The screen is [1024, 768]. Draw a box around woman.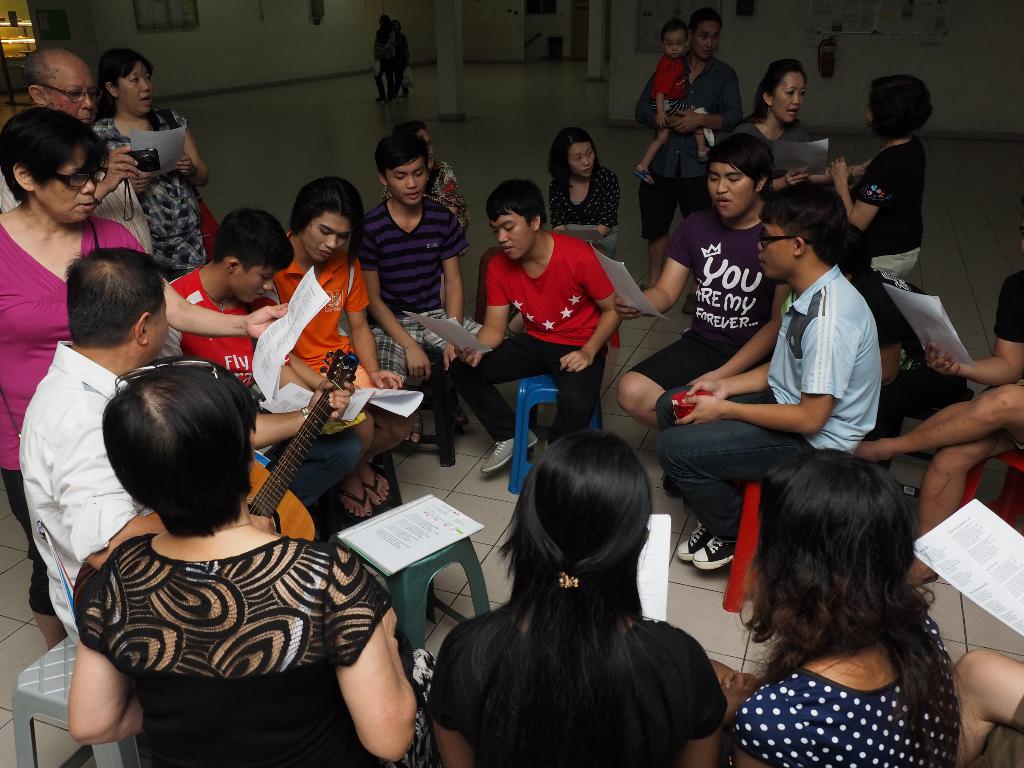
<bbox>374, 121, 472, 253</bbox>.
